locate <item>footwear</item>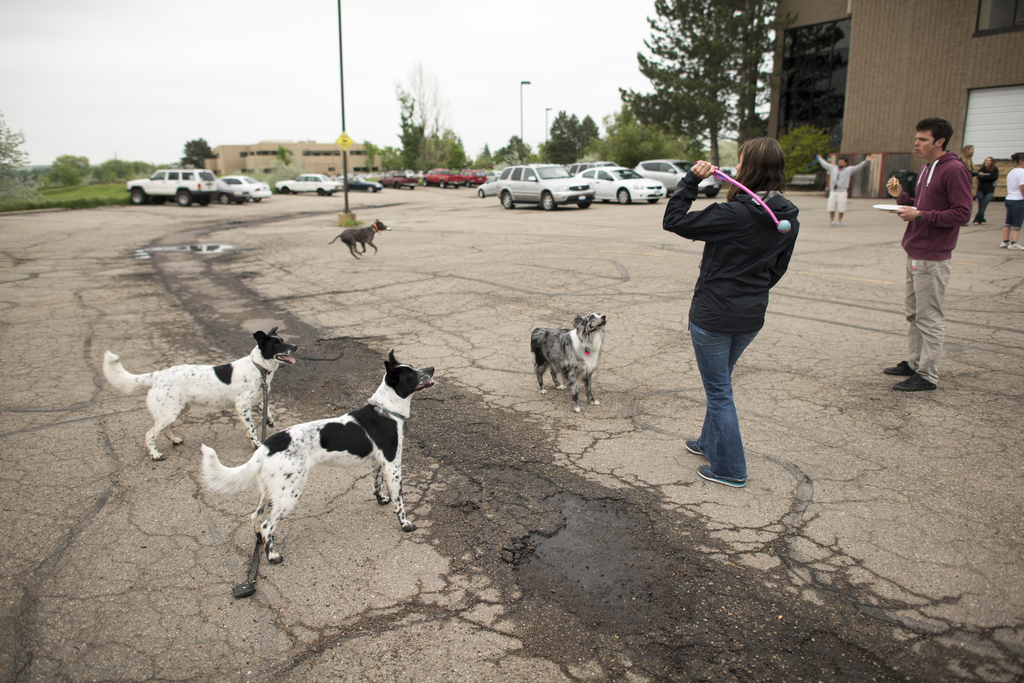
BBox(692, 463, 744, 485)
